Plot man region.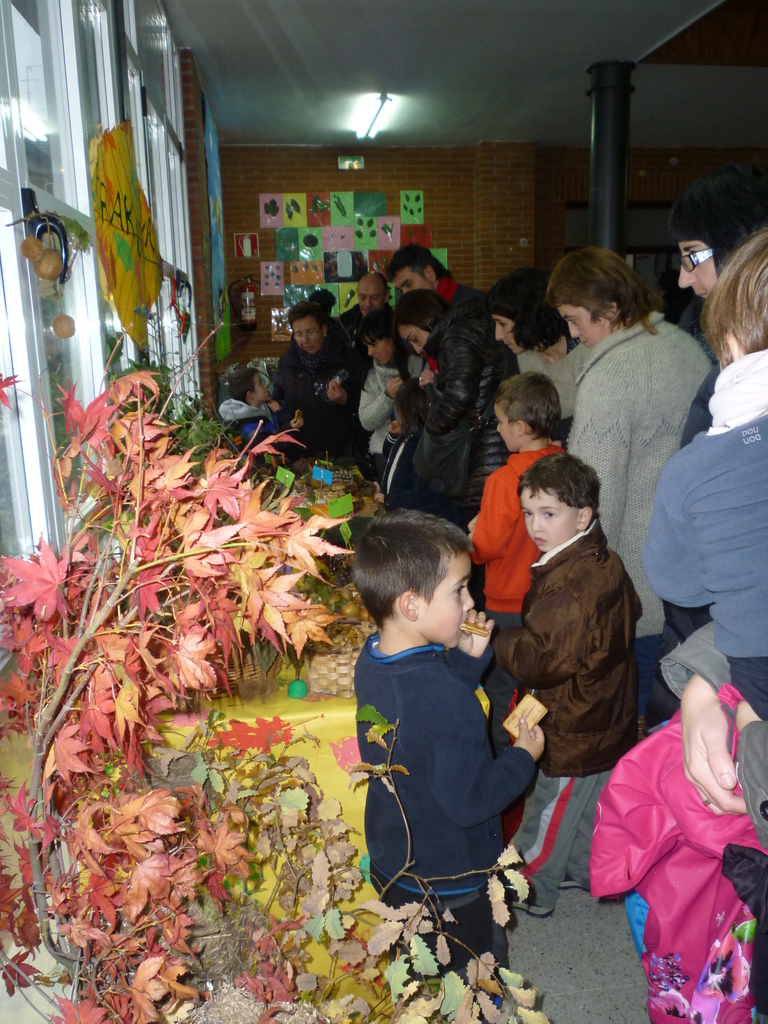
Plotted at [left=378, top=241, right=486, bottom=307].
